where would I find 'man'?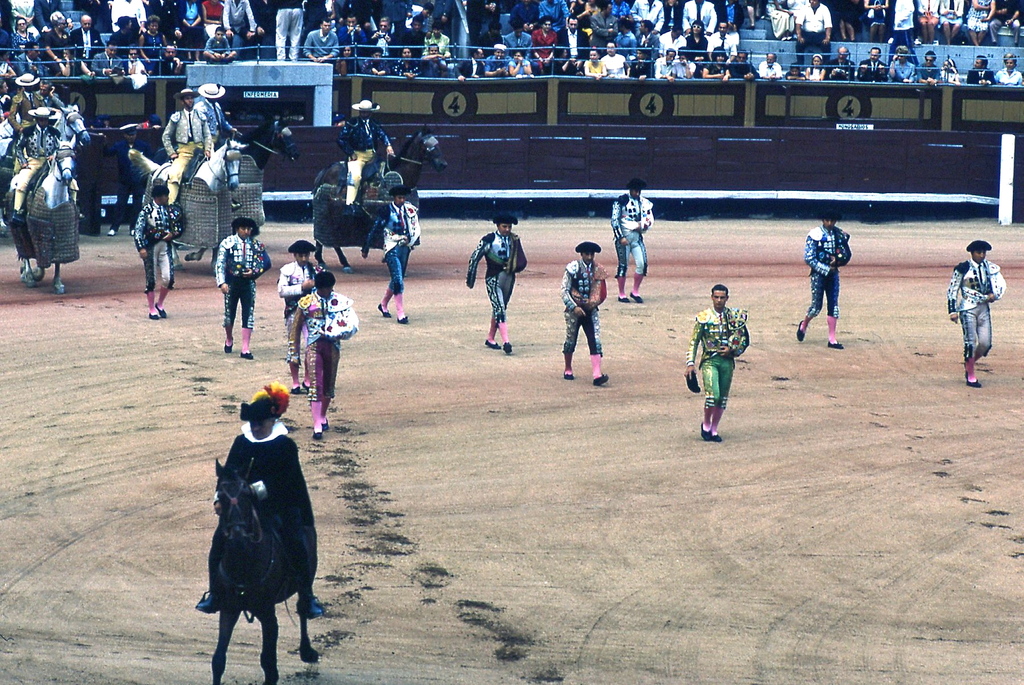
At left=967, top=52, right=995, bottom=85.
